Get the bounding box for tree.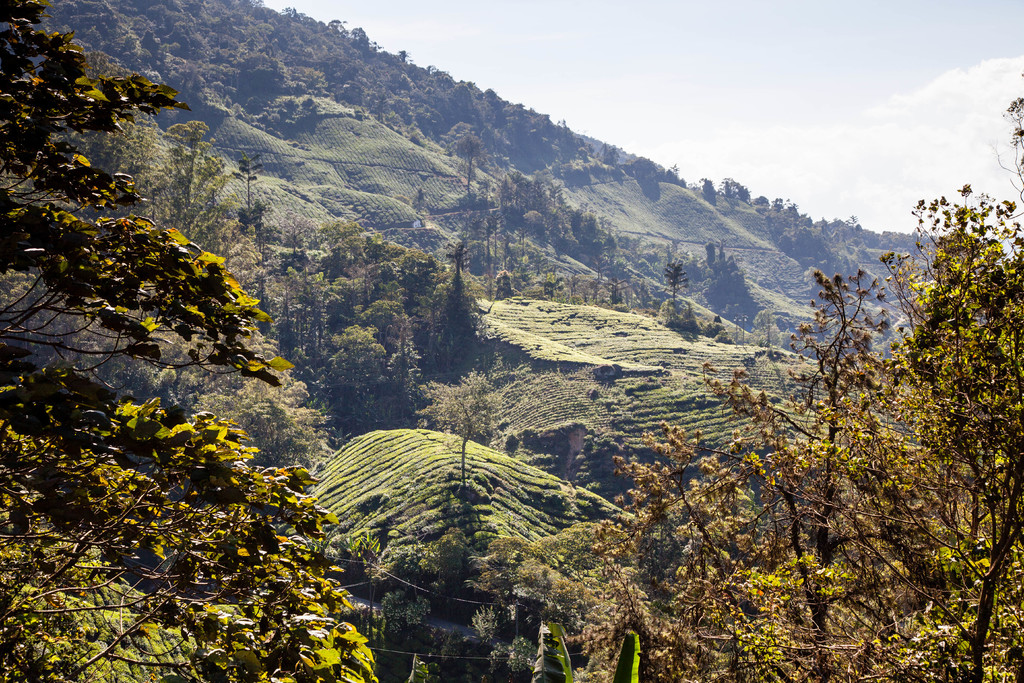
bbox=(409, 357, 540, 542).
